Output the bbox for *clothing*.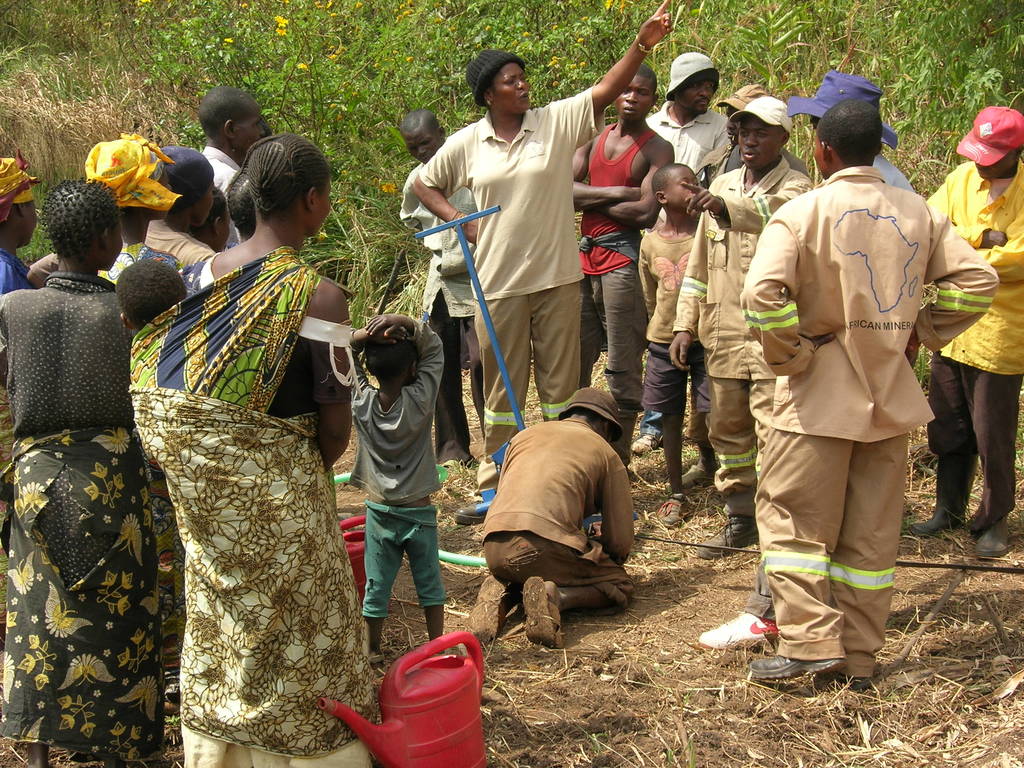
BBox(411, 97, 600, 457).
